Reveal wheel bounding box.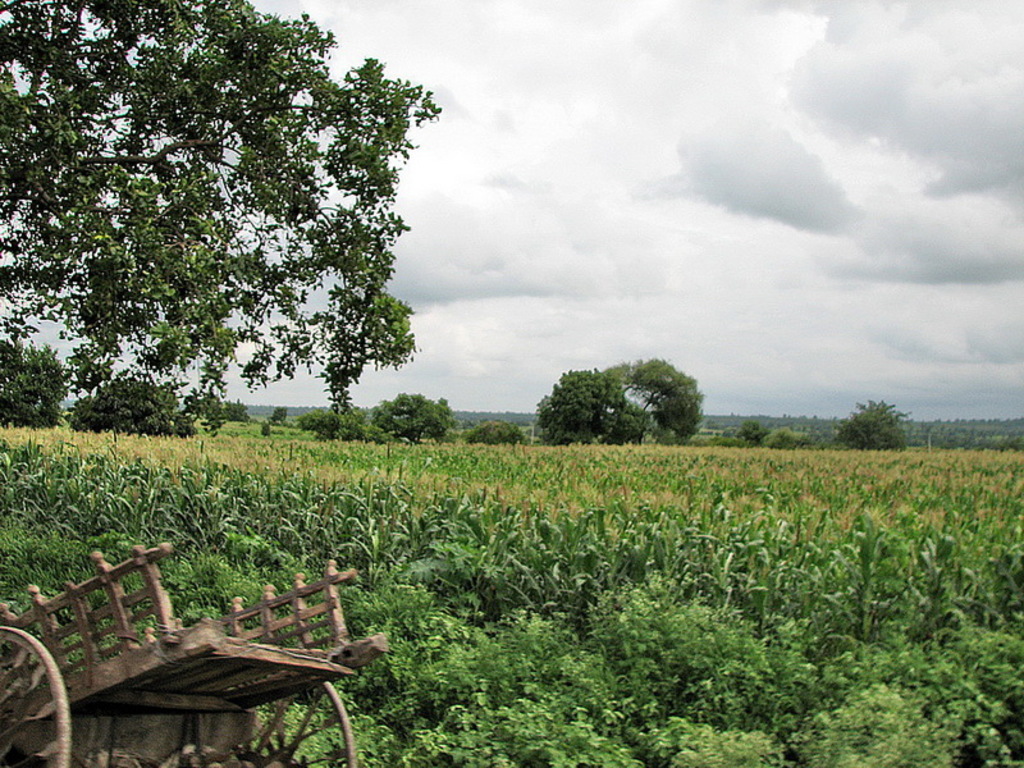
Revealed: bbox(0, 626, 68, 767).
